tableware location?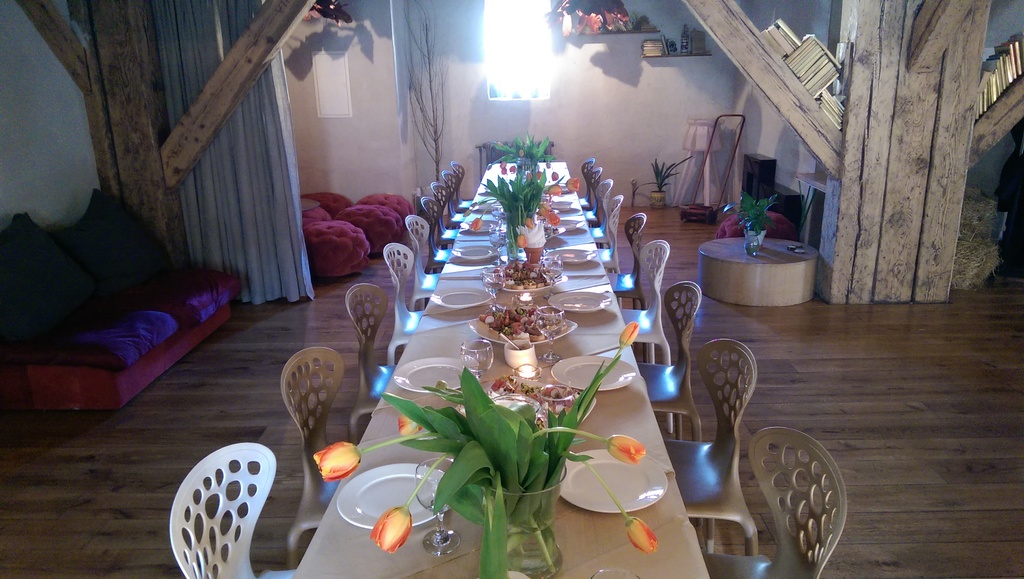
465 338 492 389
